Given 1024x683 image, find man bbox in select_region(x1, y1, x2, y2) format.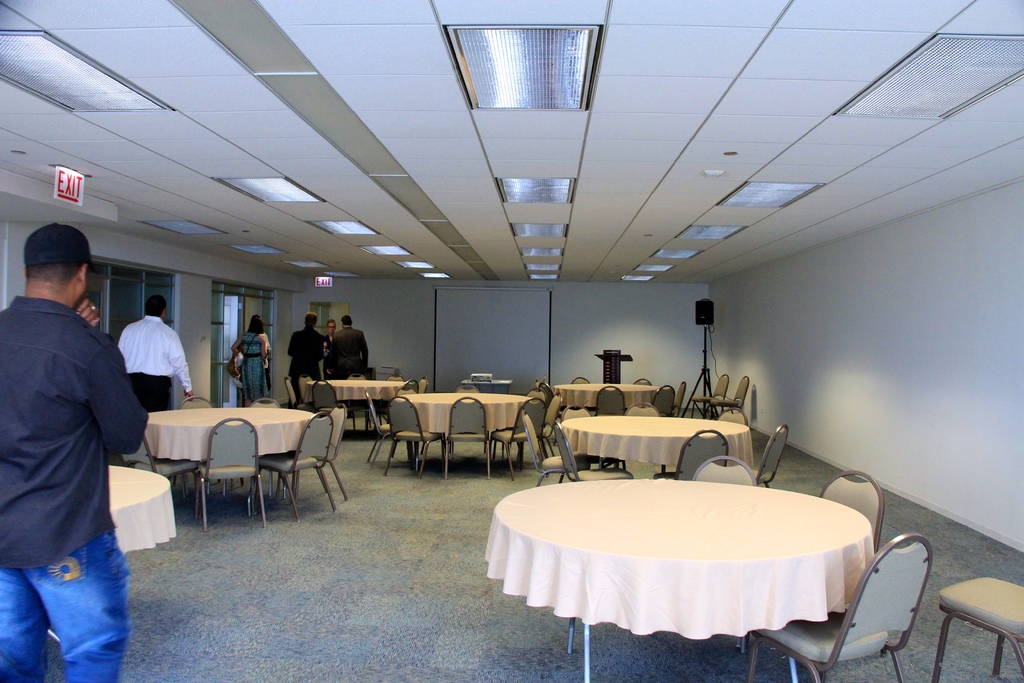
select_region(285, 311, 328, 406).
